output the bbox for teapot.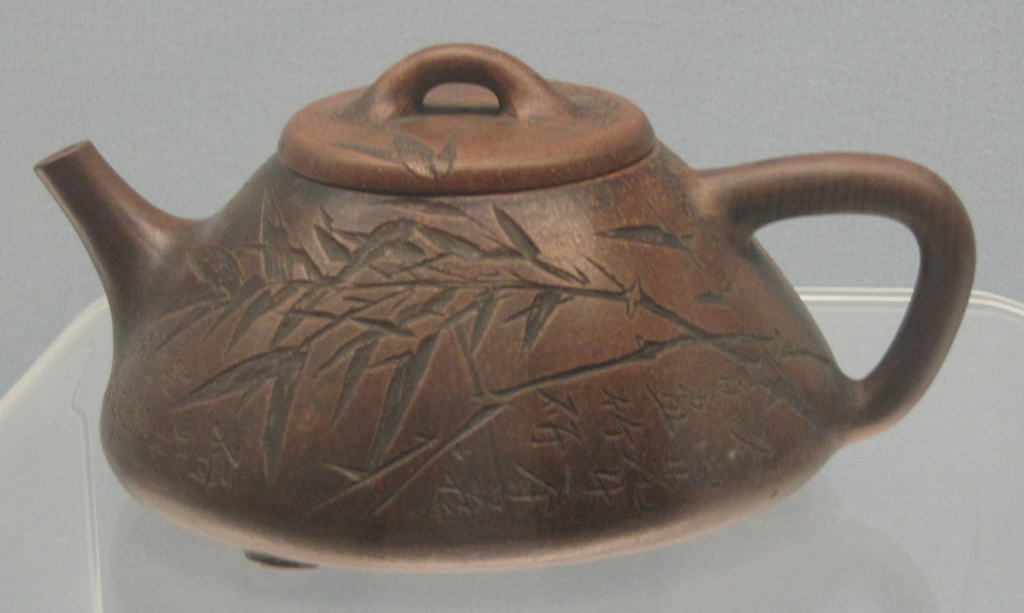
crop(31, 41, 979, 573).
